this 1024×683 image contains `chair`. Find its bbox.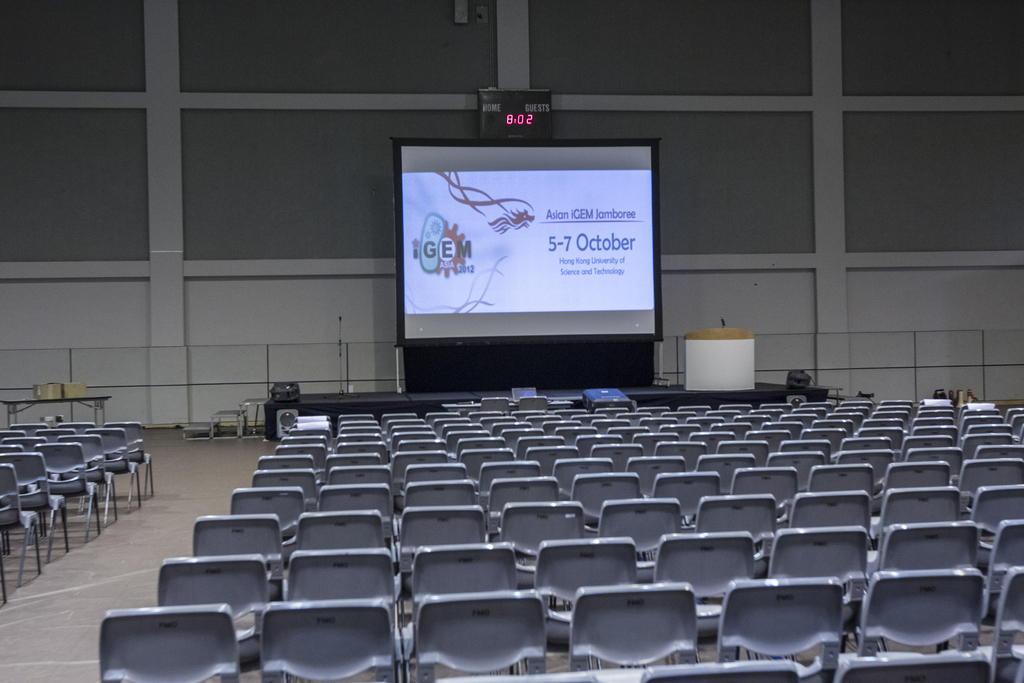
box(978, 443, 1023, 466).
